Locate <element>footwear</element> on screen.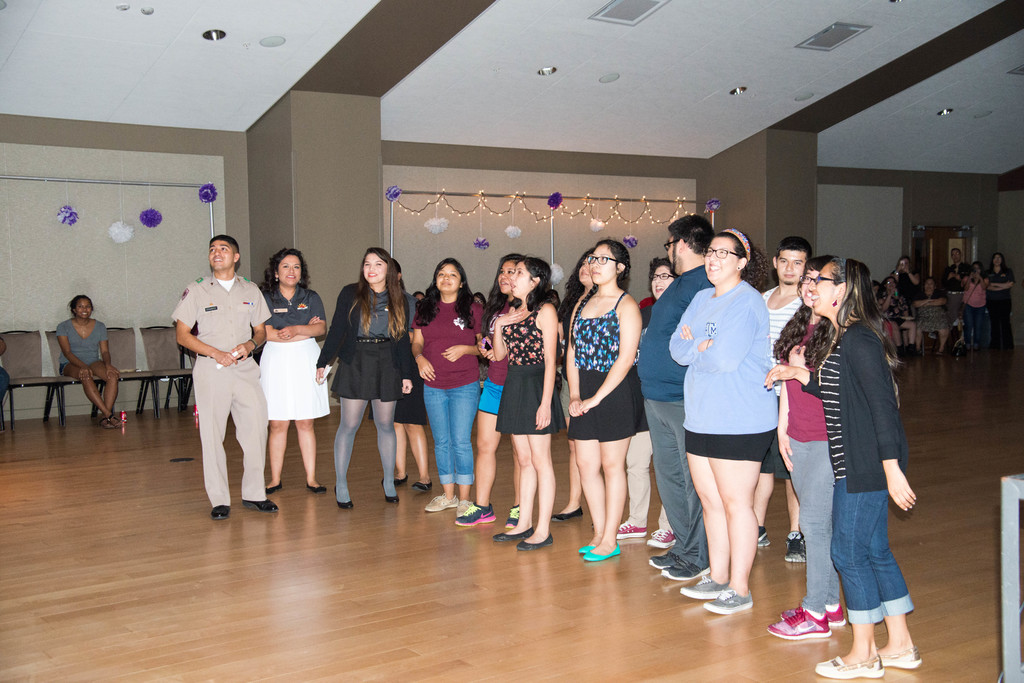
On screen at BBox(383, 476, 399, 499).
